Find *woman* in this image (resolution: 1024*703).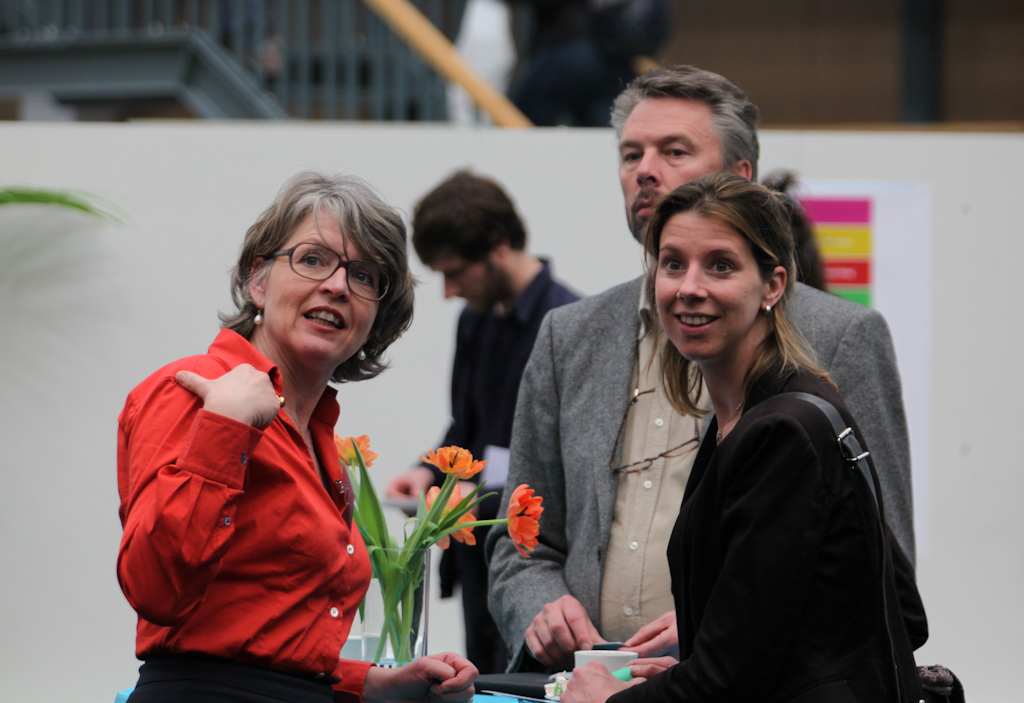
(116, 167, 475, 702).
